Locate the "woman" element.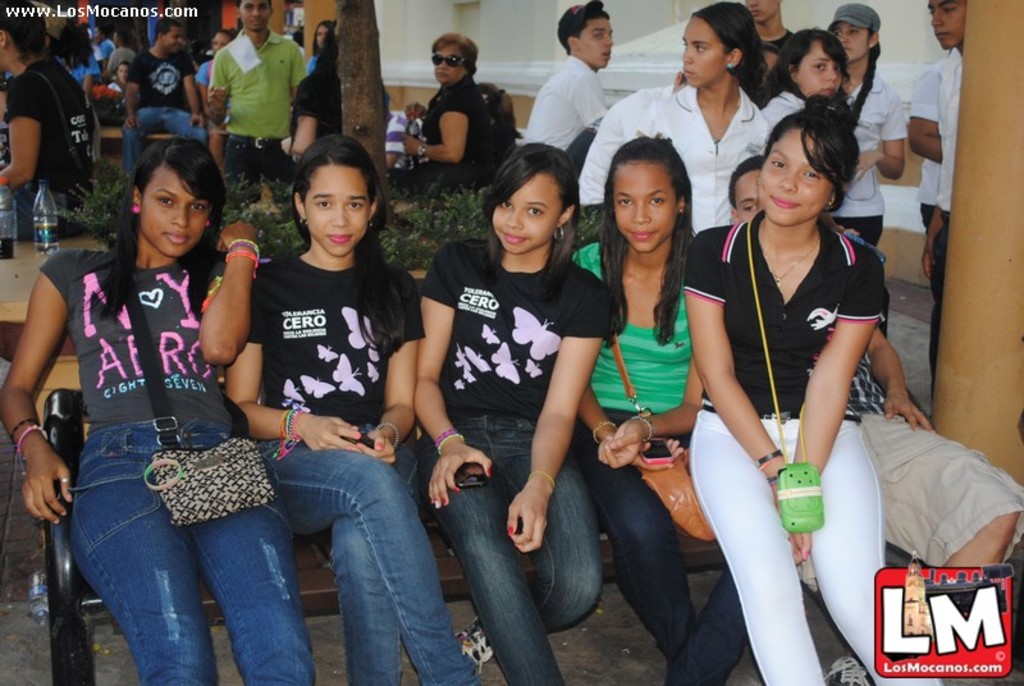
Element bbox: Rect(406, 138, 600, 685).
